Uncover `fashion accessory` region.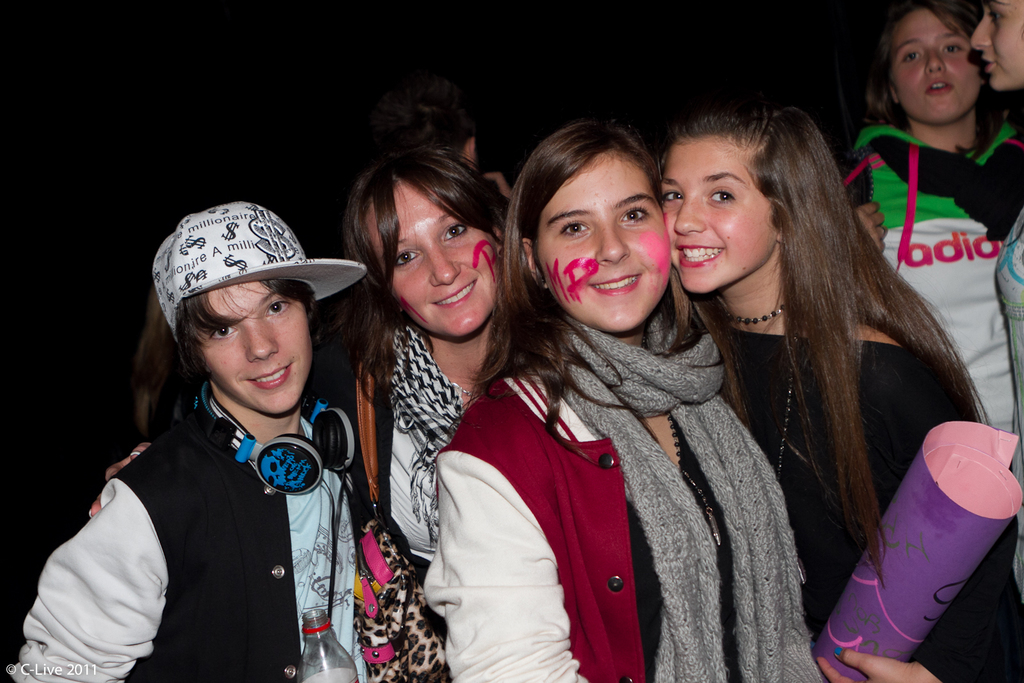
Uncovered: rect(148, 199, 367, 342).
